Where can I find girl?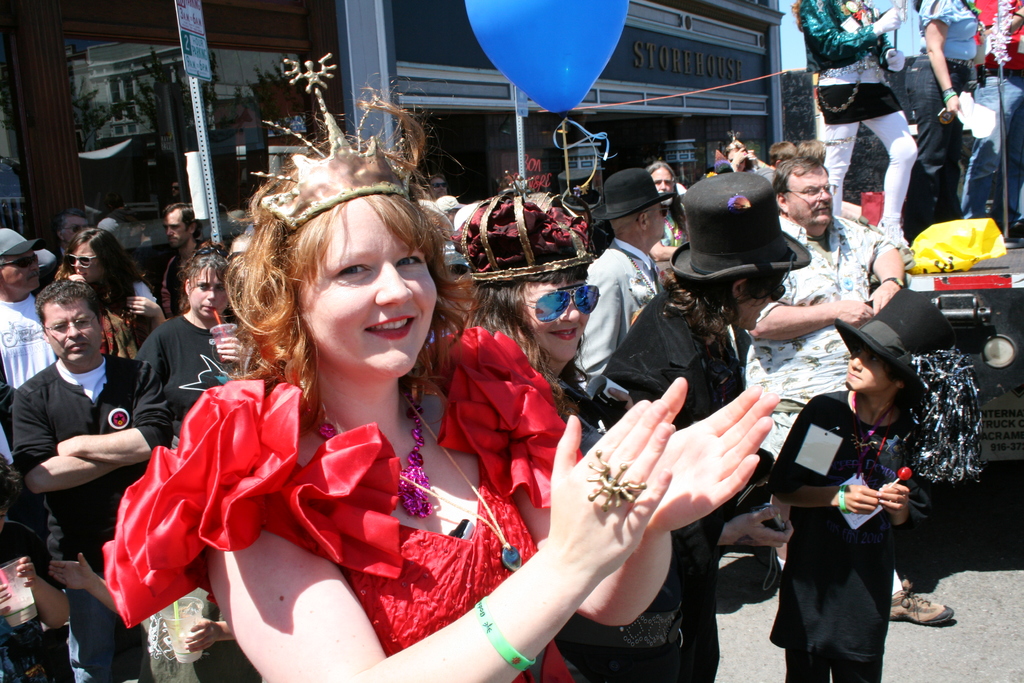
You can find it at 104 57 779 682.
